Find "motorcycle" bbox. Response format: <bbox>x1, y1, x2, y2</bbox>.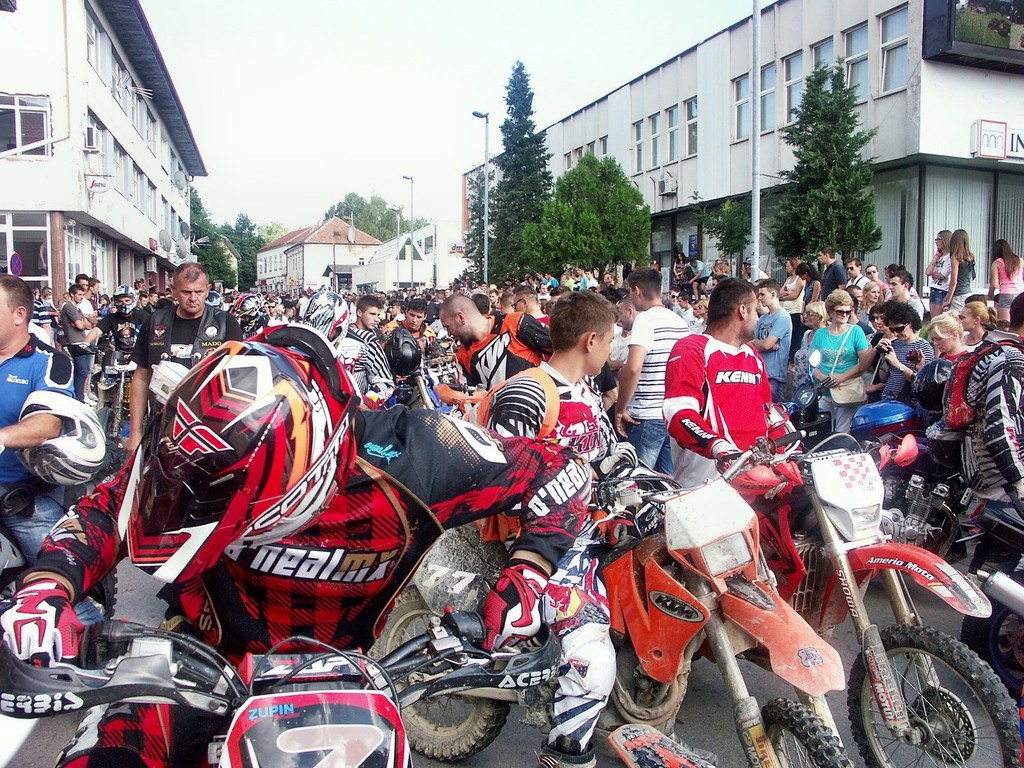
<bbox>0, 618, 561, 767</bbox>.
